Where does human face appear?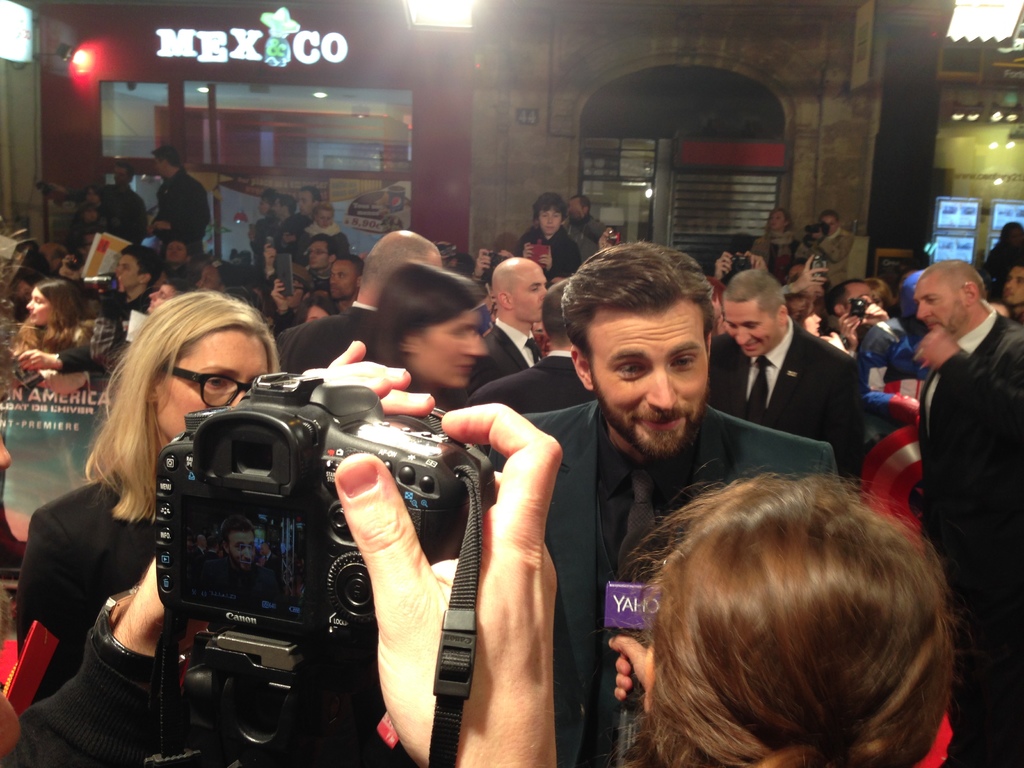
Appears at <bbox>769, 209, 784, 230</bbox>.
